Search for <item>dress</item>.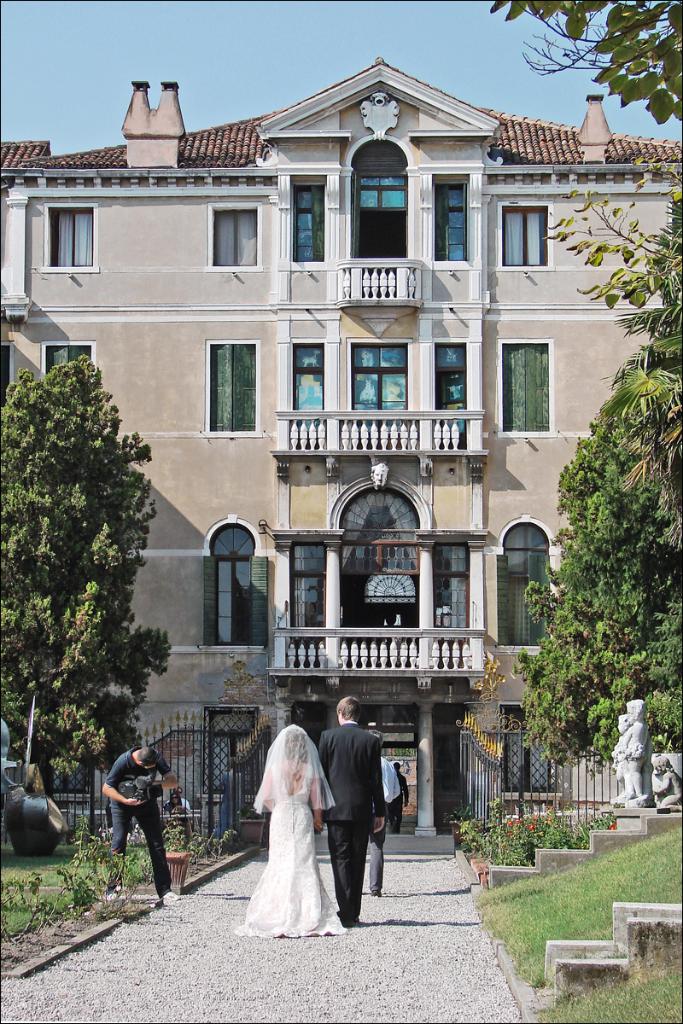
Found at Rect(235, 760, 344, 934).
